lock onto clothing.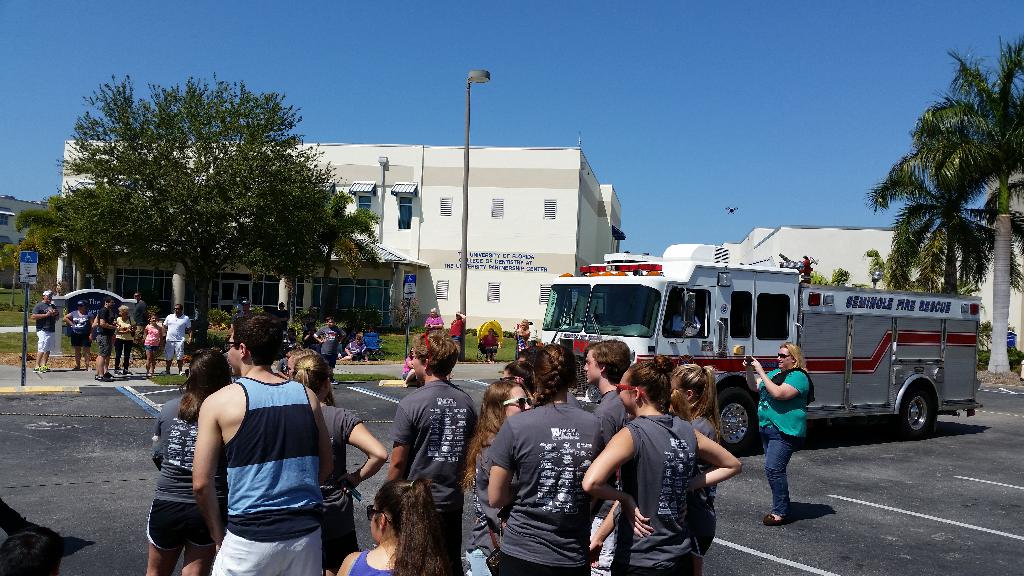
Locked: bbox(141, 319, 160, 356).
